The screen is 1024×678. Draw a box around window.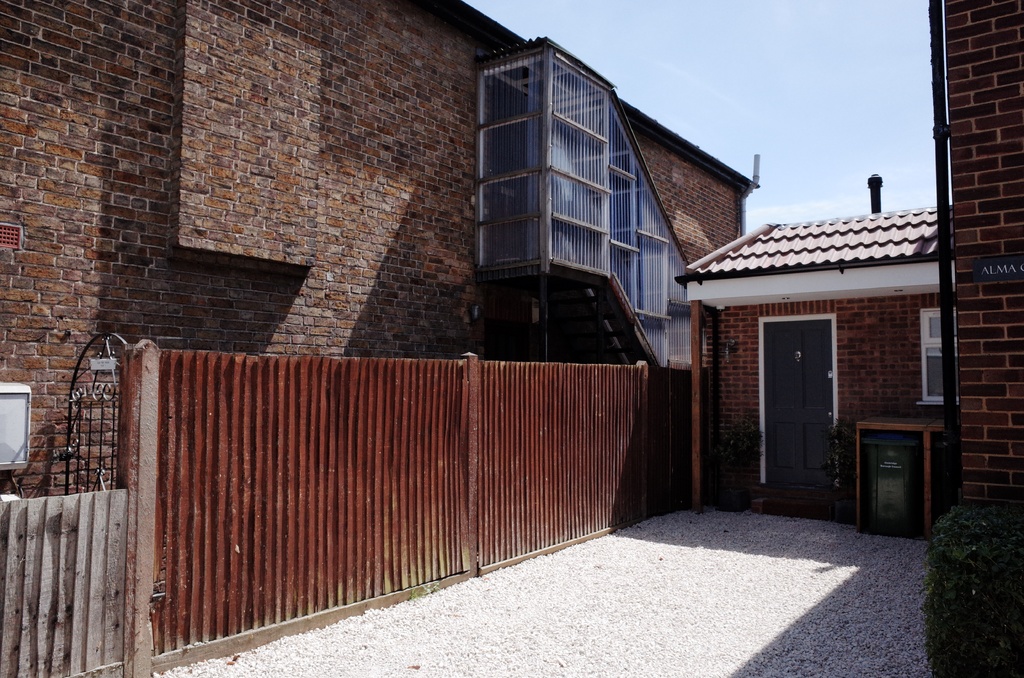
region(920, 307, 961, 405).
